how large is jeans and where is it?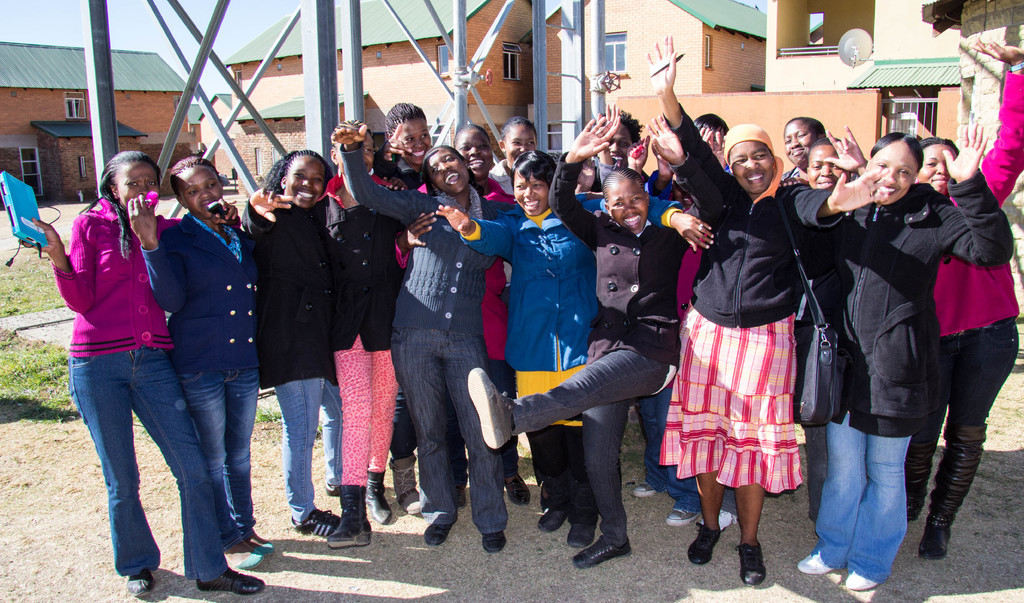
Bounding box: select_region(395, 349, 513, 538).
